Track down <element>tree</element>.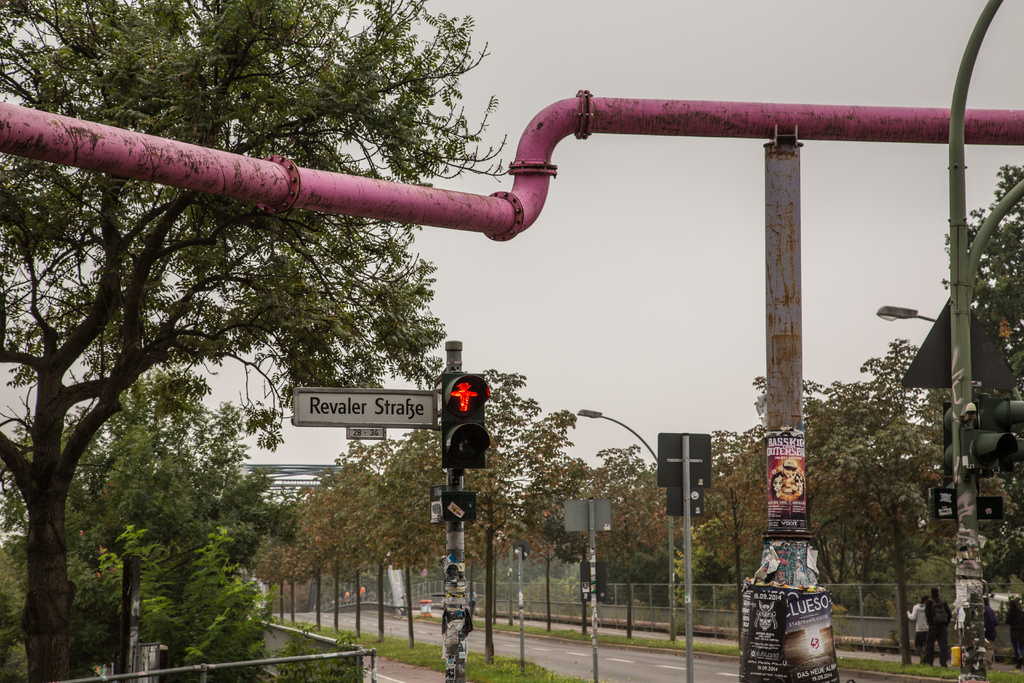
Tracked to box=[70, 525, 278, 682].
